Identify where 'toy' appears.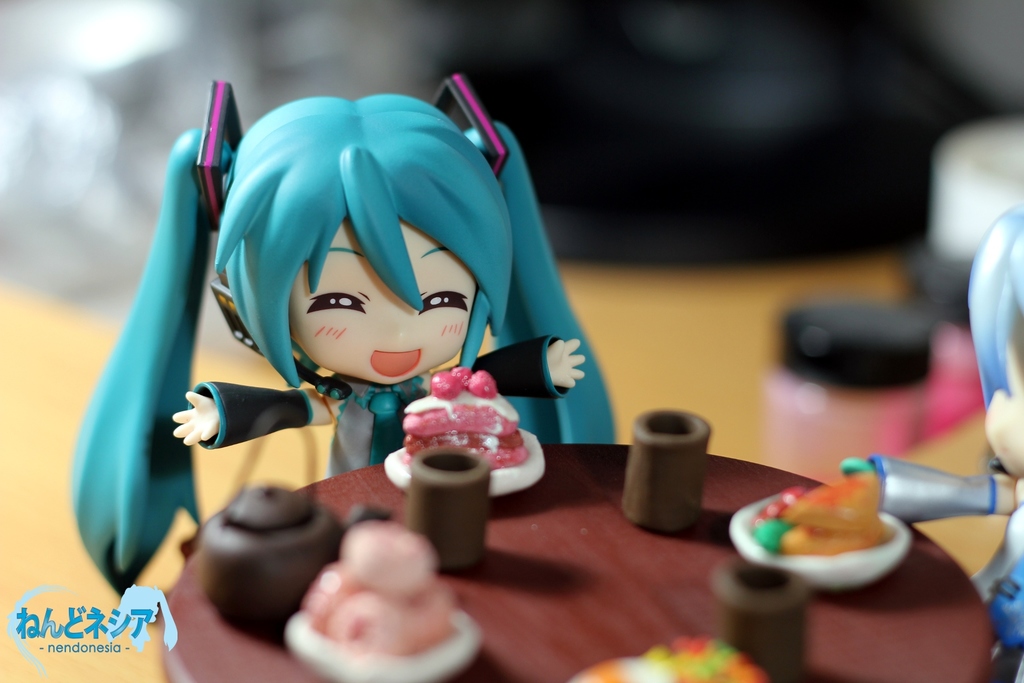
Appears at bbox=[381, 361, 550, 488].
